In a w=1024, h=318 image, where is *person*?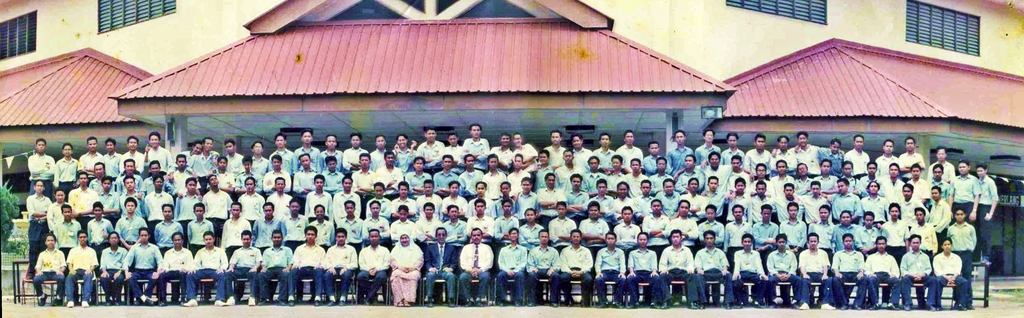
267,179,289,218.
